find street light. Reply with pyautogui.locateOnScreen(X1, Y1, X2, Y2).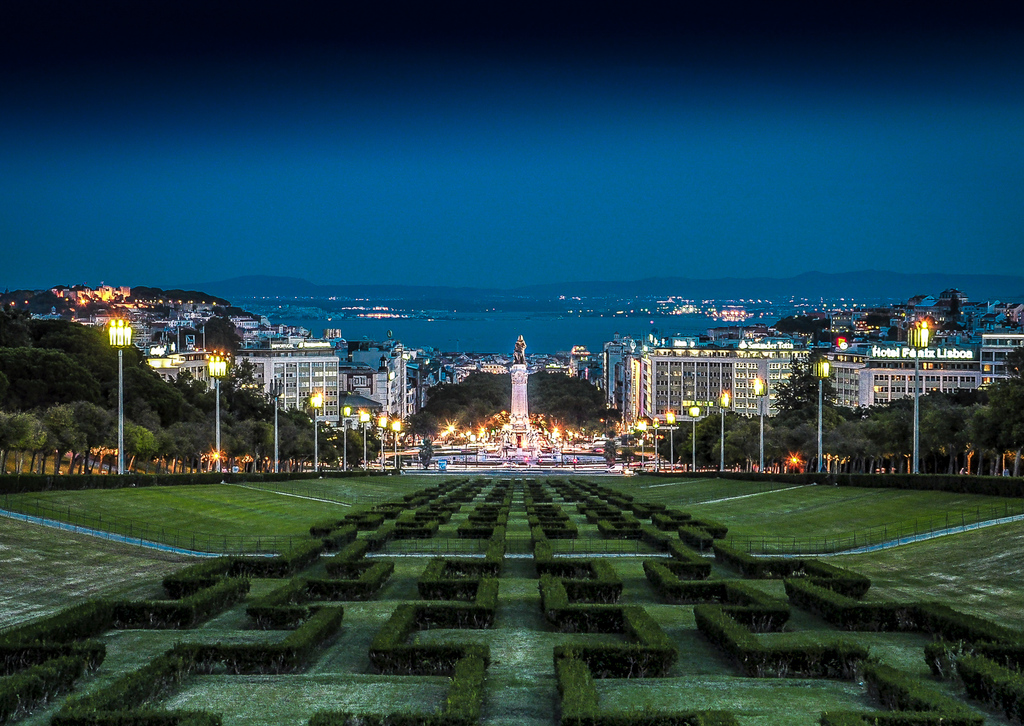
pyautogui.locateOnScreen(339, 402, 349, 475).
